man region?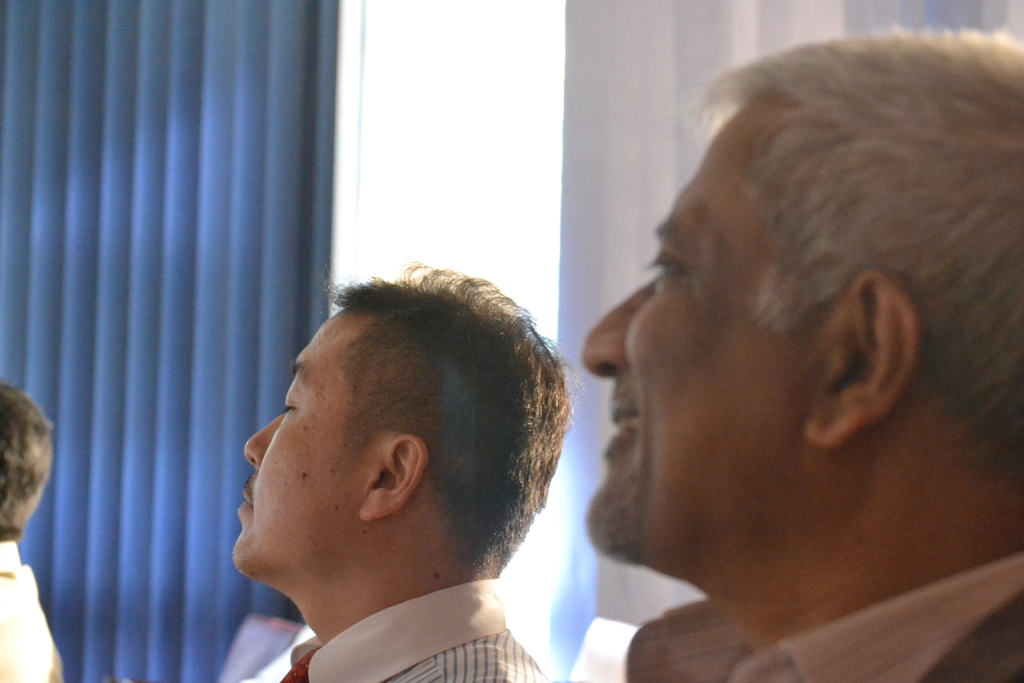
<bbox>580, 26, 1023, 682</bbox>
